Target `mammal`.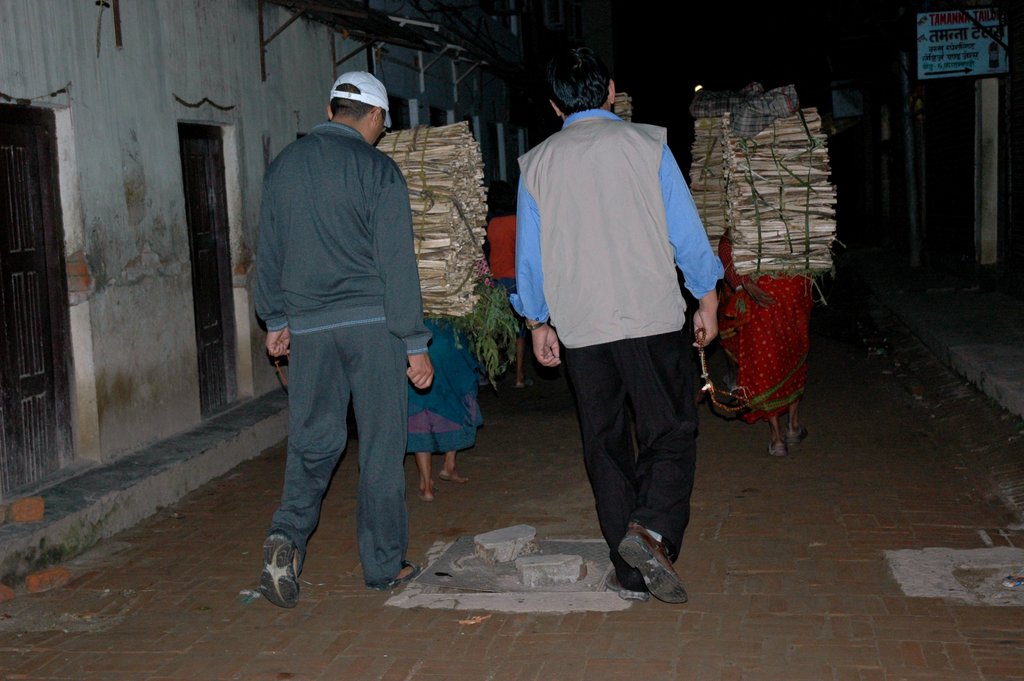
Target region: bbox=[712, 75, 817, 461].
